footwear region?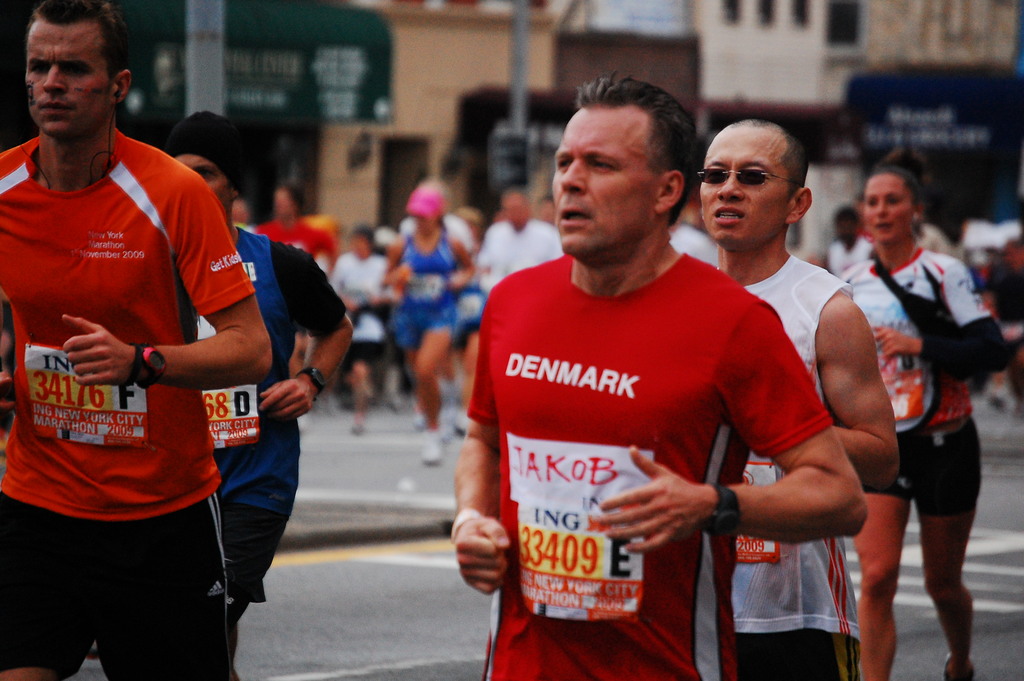
detection(947, 658, 975, 680)
